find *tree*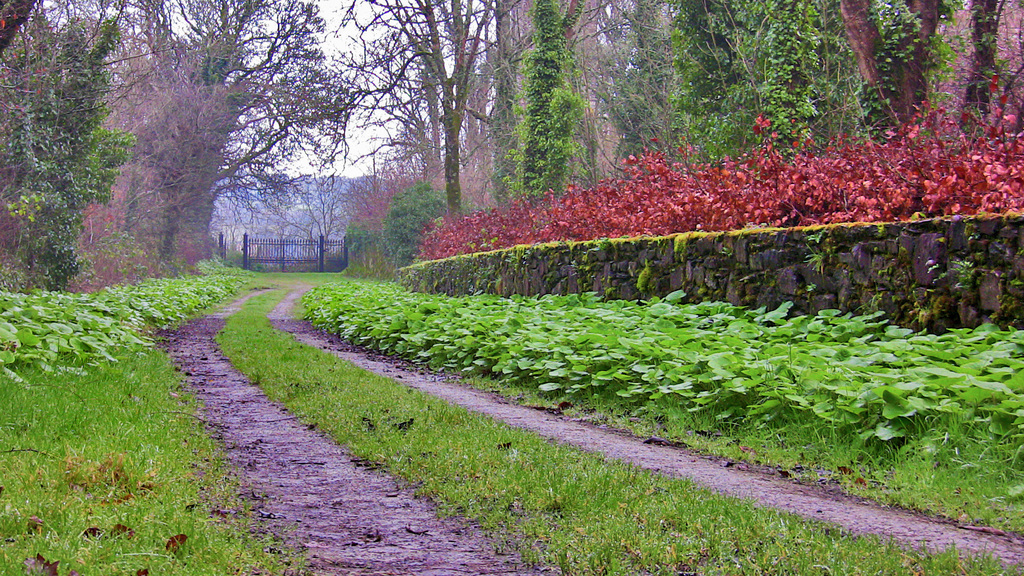
bbox=(15, 20, 120, 289)
